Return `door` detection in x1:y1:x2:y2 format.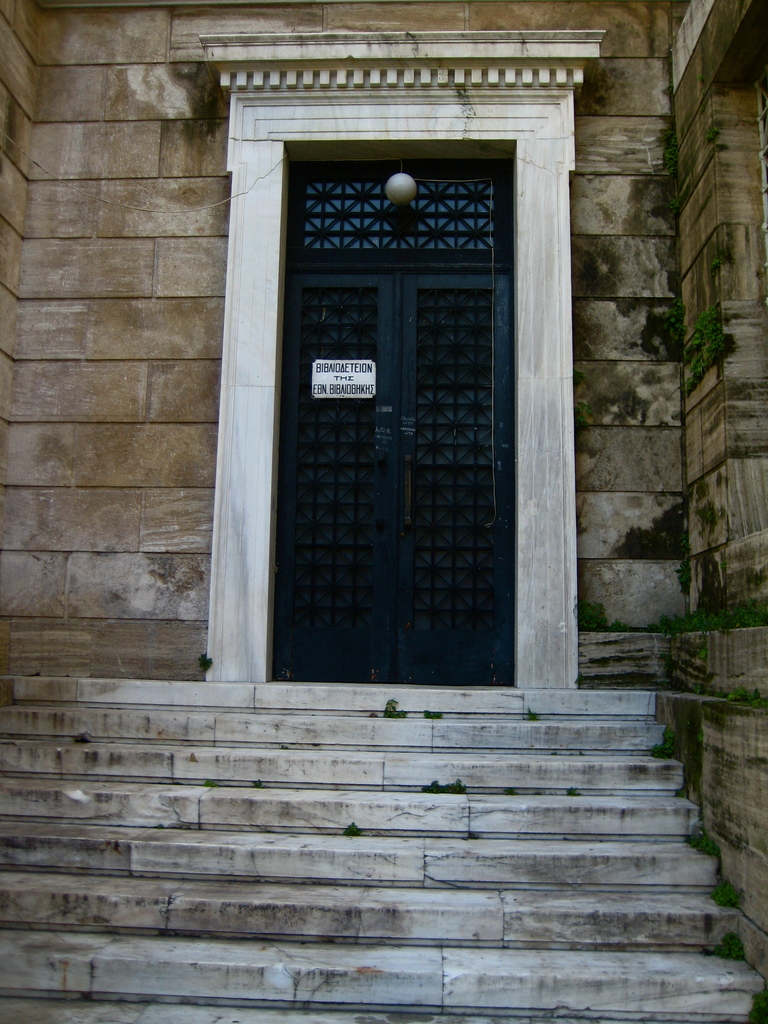
259:138:543:699.
